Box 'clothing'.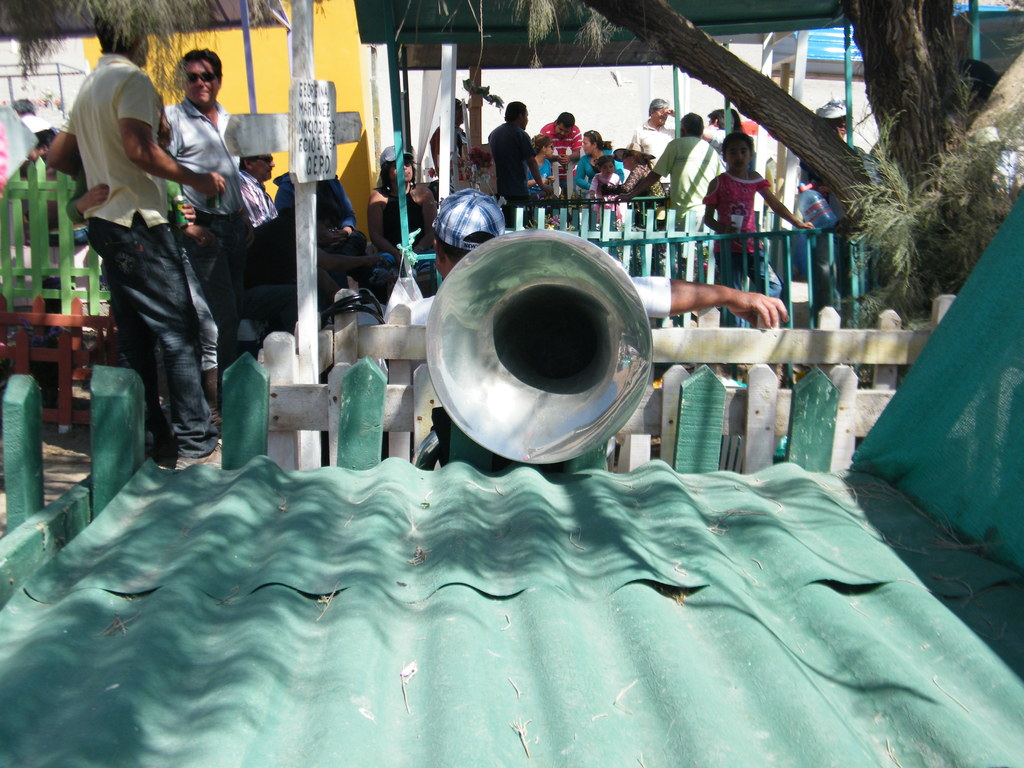
655 135 723 225.
